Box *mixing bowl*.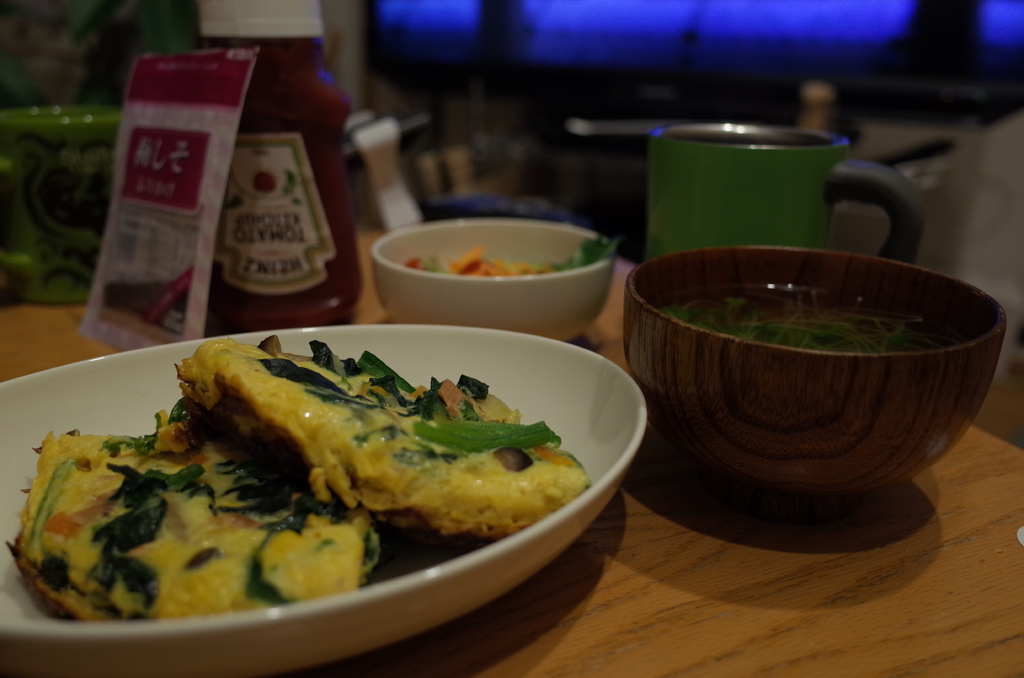
{"left": 369, "top": 218, "right": 620, "bottom": 345}.
